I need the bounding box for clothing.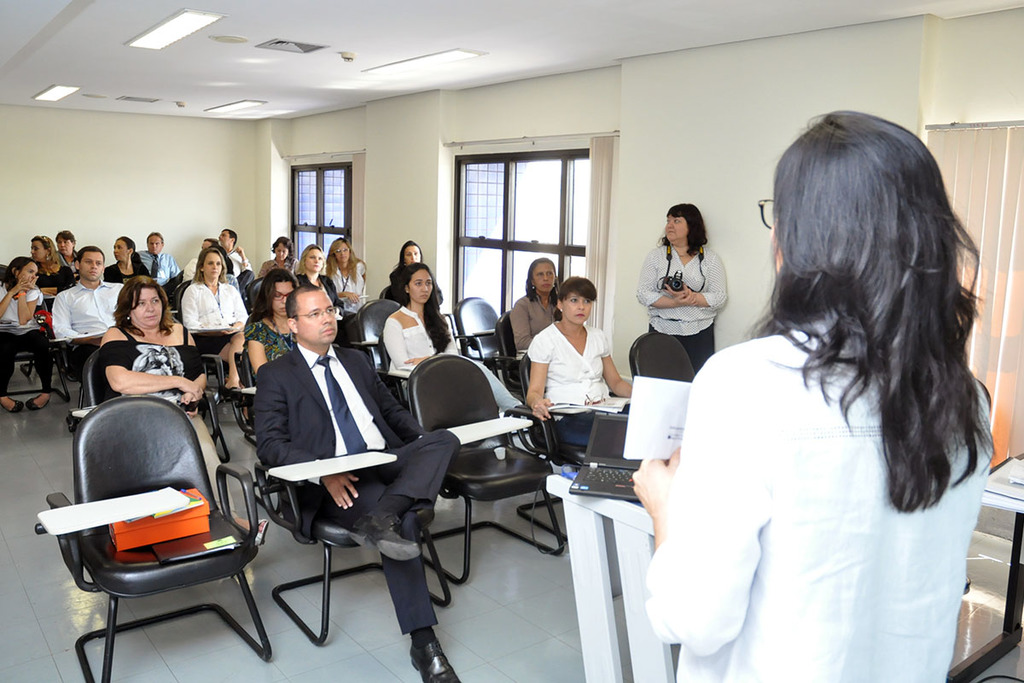
Here it is: box=[262, 343, 468, 657].
